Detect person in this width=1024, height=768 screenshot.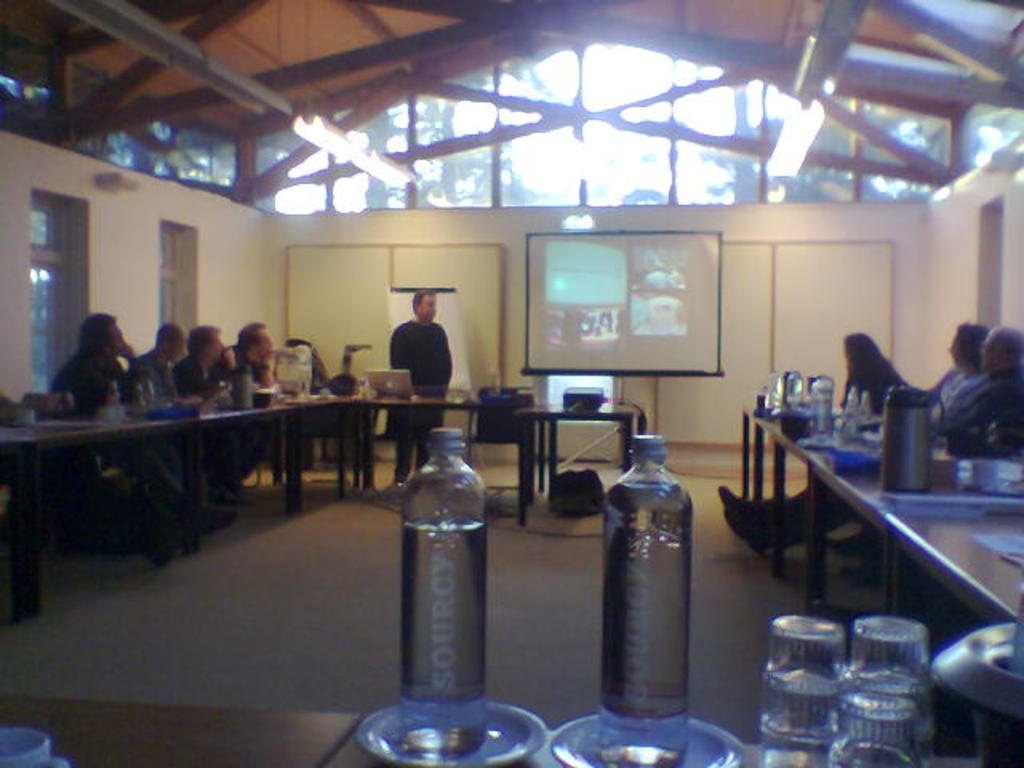
Detection: (126, 318, 232, 538).
